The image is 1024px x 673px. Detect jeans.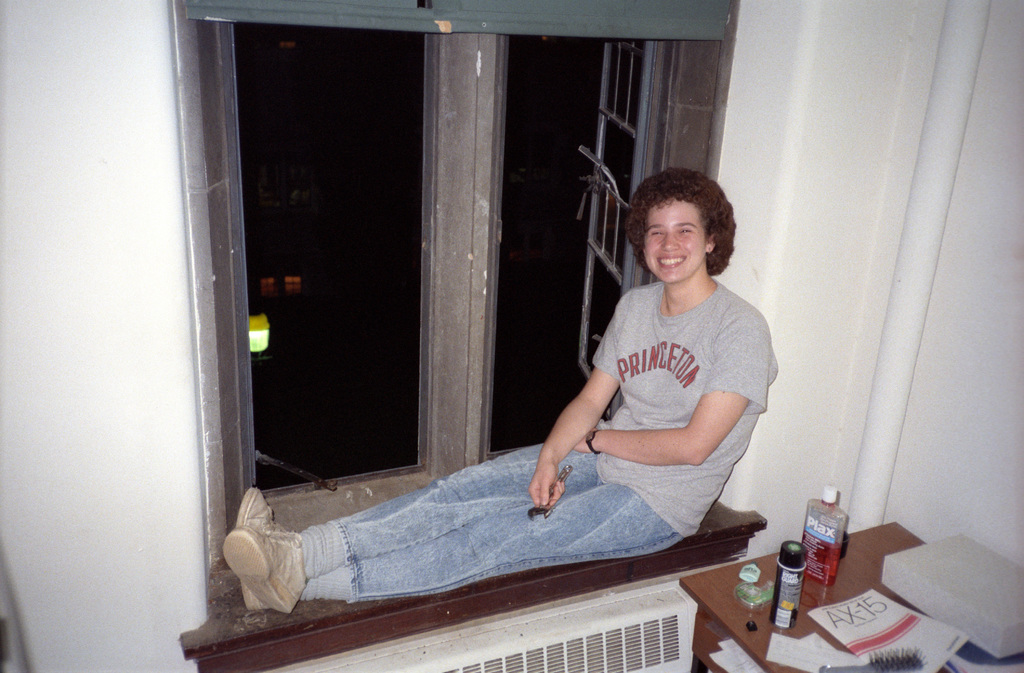
Detection: (x1=326, y1=442, x2=682, y2=604).
